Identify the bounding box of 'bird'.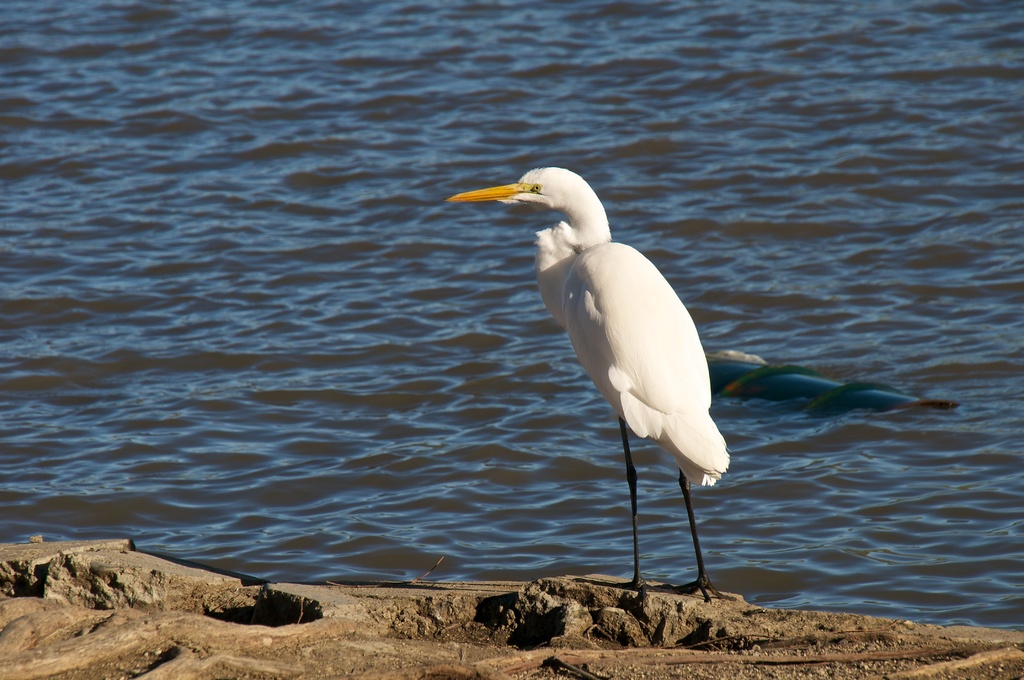
(449,167,743,599).
